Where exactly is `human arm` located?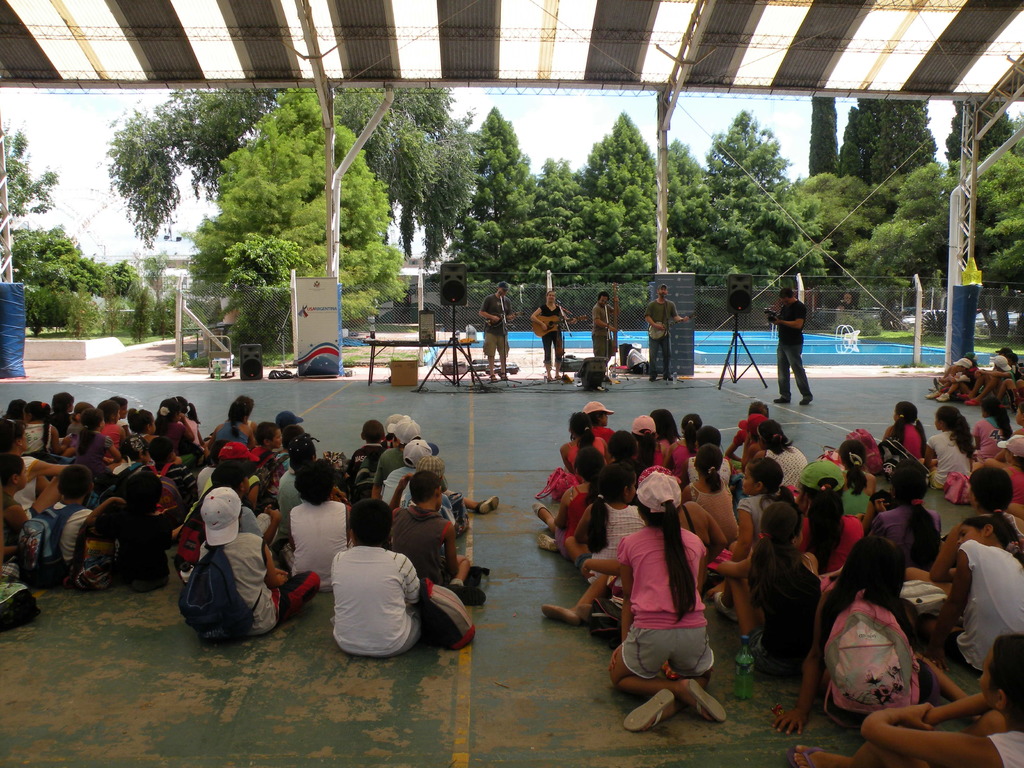
Its bounding box is <region>604, 539, 636, 671</region>.
